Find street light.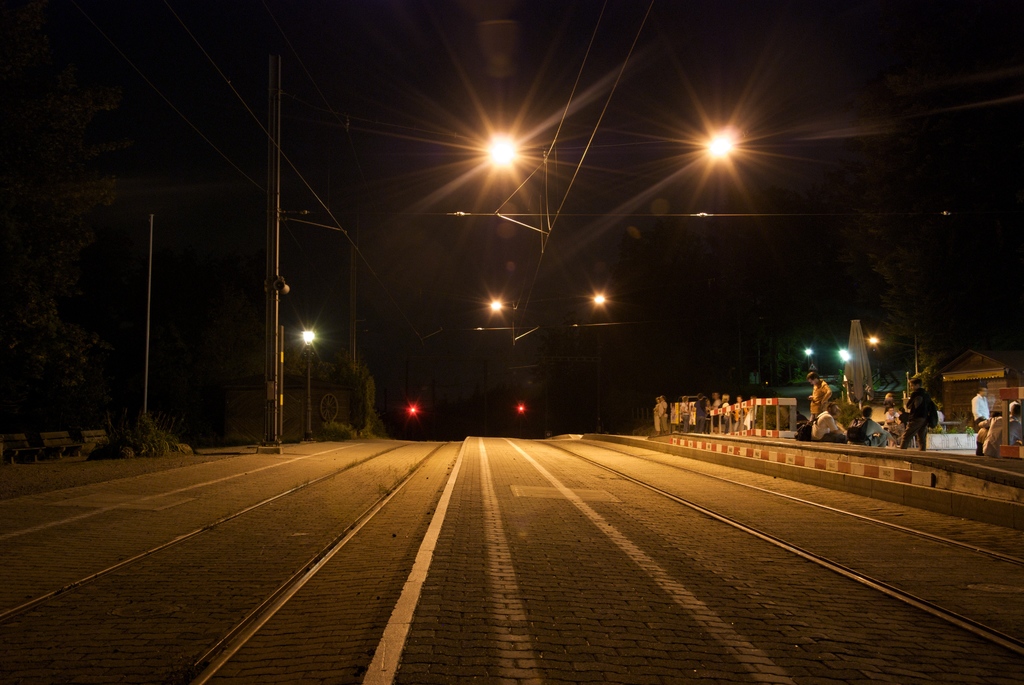
BBox(867, 322, 916, 380).
